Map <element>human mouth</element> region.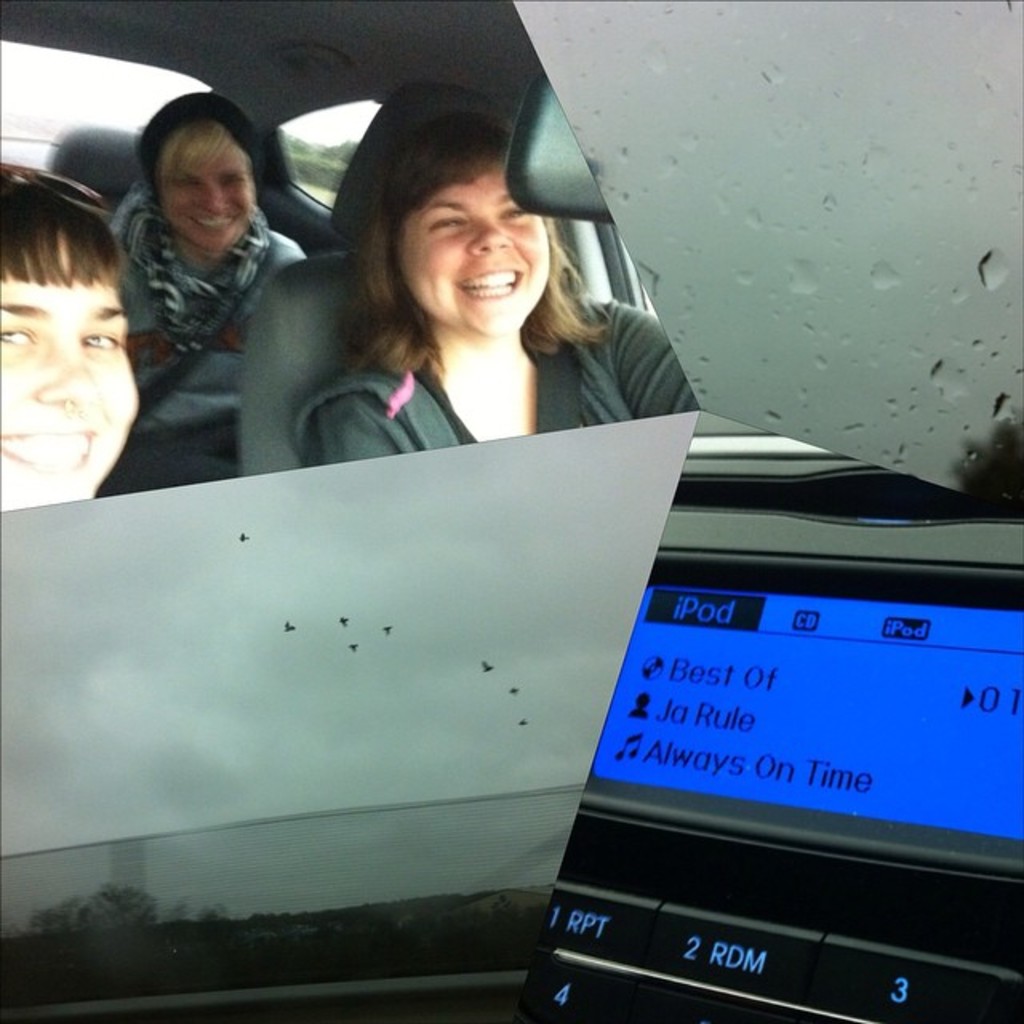
Mapped to bbox=(0, 424, 94, 478).
